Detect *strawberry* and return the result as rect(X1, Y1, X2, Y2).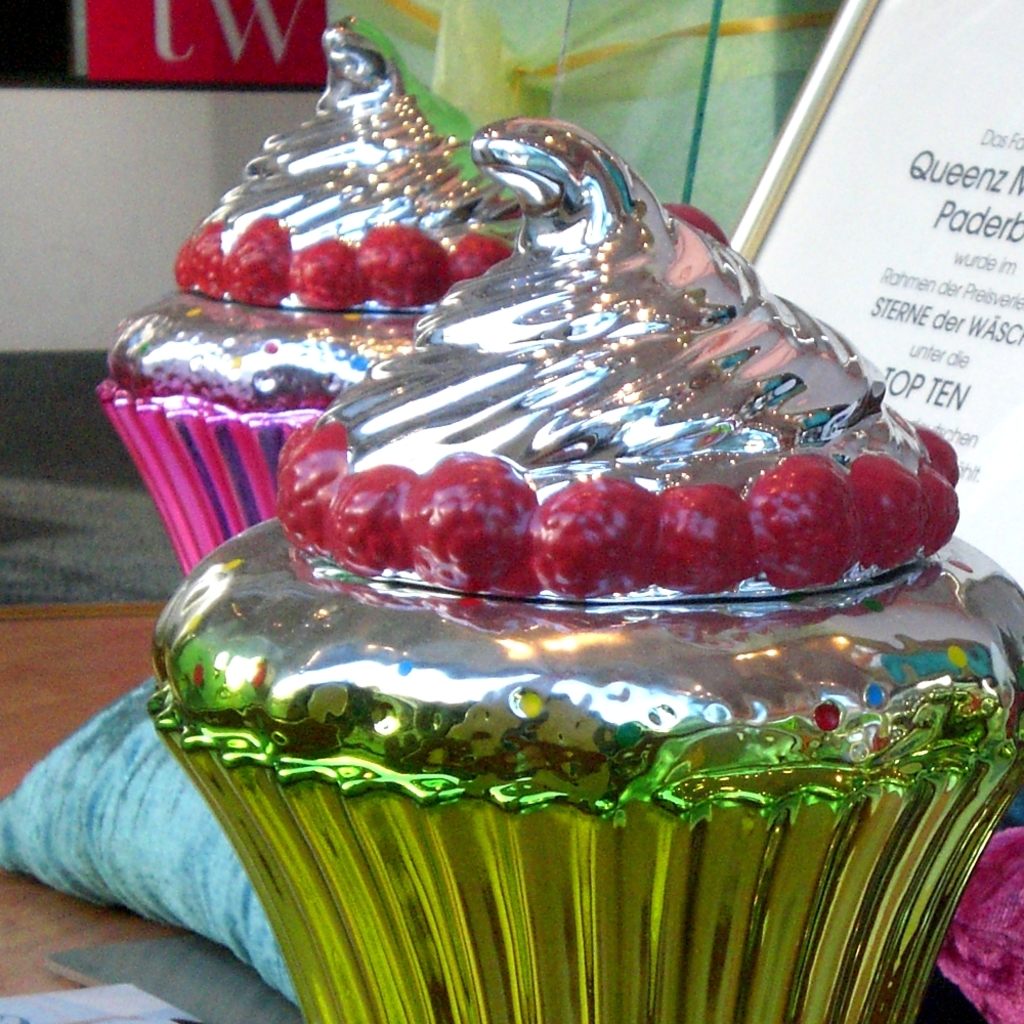
rect(347, 223, 451, 305).
